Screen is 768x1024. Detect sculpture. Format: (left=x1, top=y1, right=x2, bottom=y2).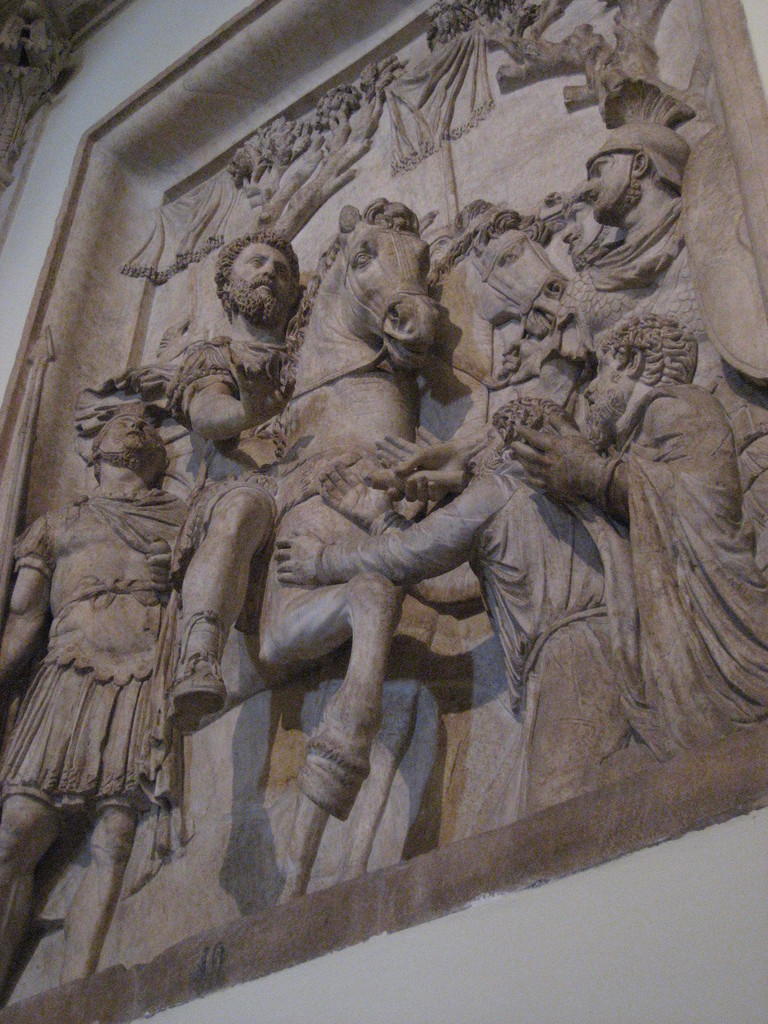
(left=0, top=81, right=767, bottom=1009).
